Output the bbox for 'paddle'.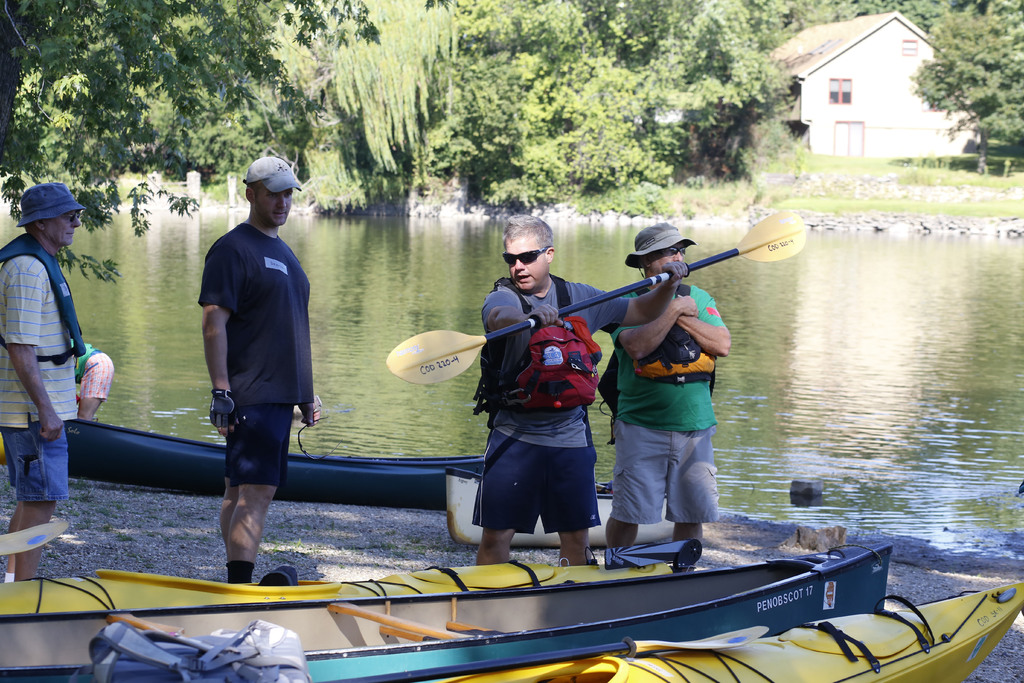
[x1=105, y1=616, x2=259, y2=671].
